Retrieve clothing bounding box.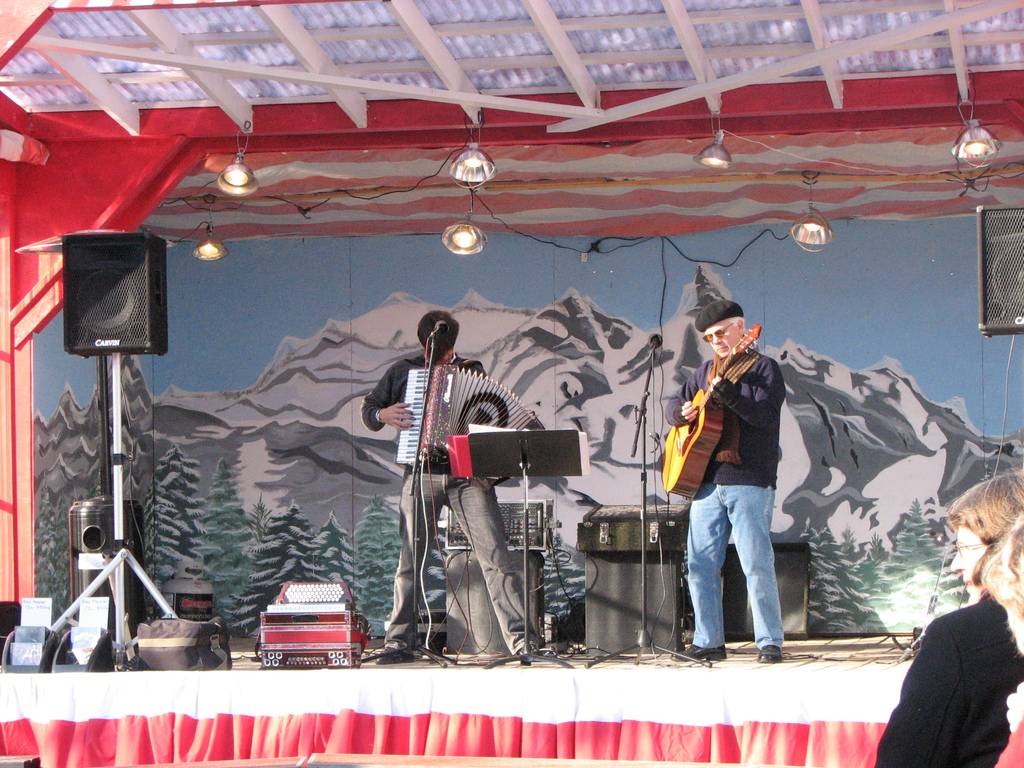
Bounding box: [x1=356, y1=351, x2=539, y2=650].
